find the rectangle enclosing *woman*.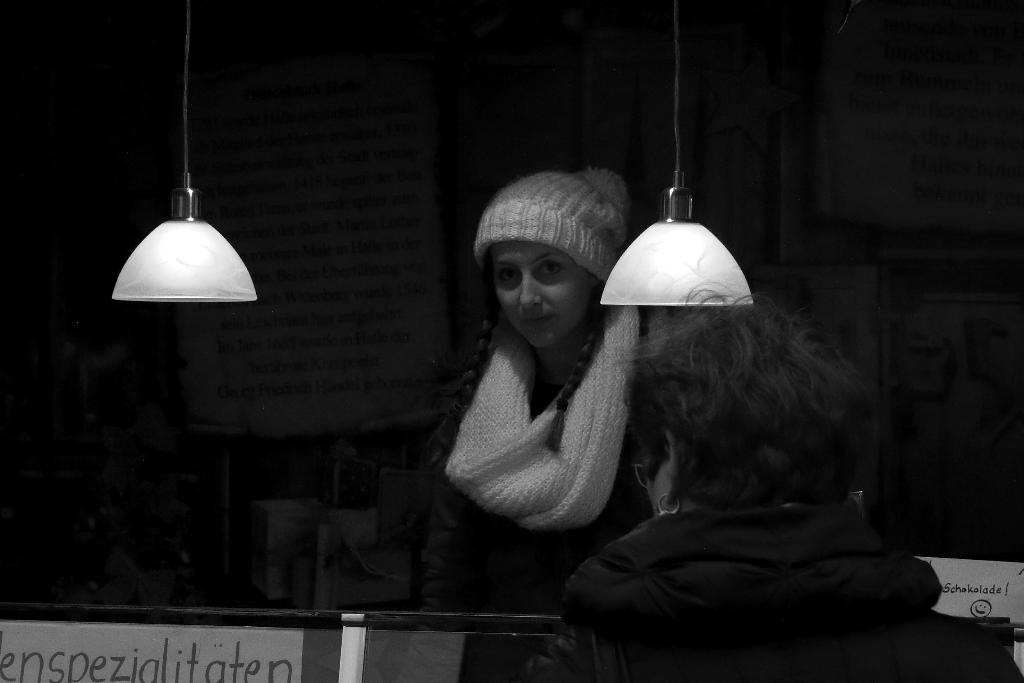
(left=419, top=167, right=644, bottom=682).
